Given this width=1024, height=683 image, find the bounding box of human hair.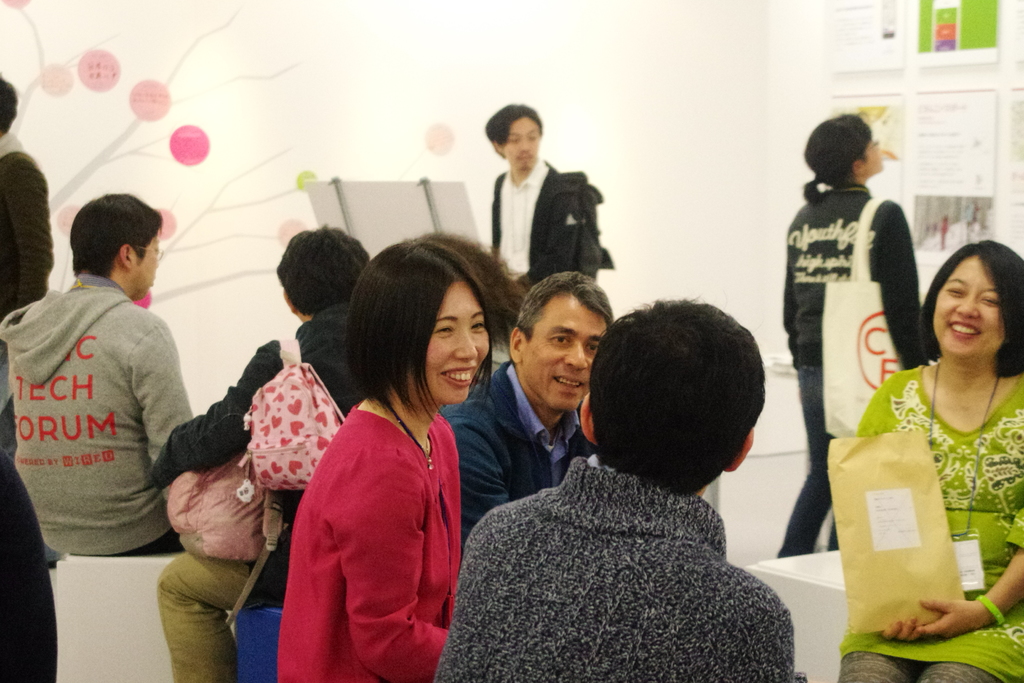
left=515, top=270, right=614, bottom=363.
